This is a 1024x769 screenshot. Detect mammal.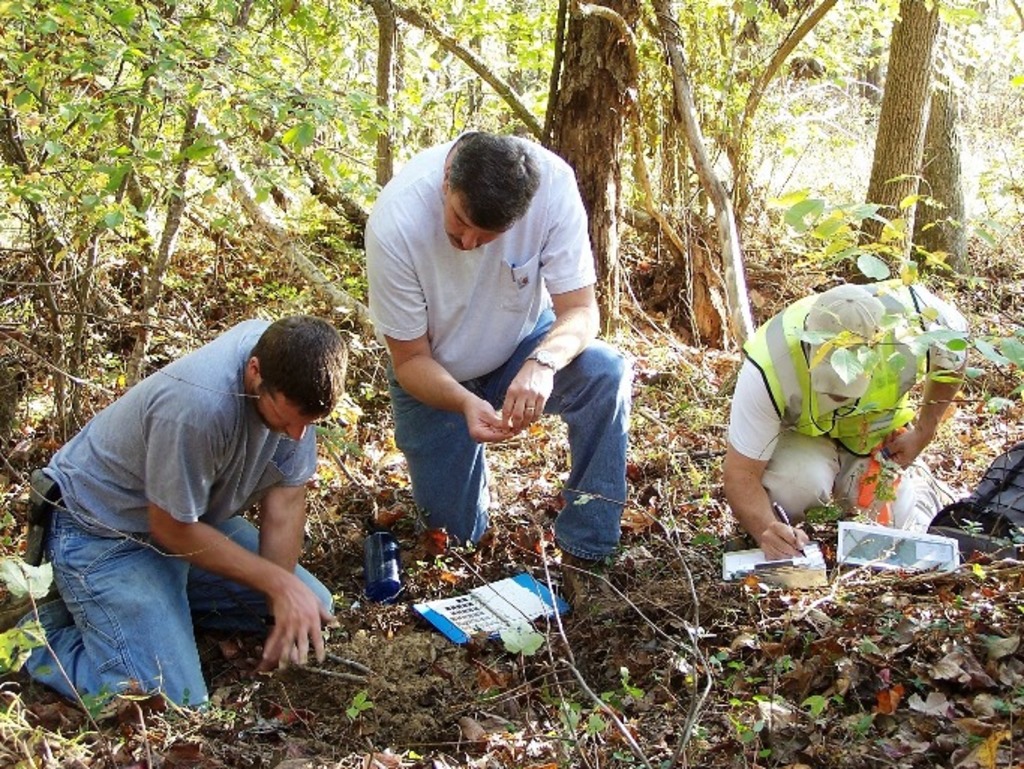
{"left": 711, "top": 277, "right": 961, "bottom": 559}.
